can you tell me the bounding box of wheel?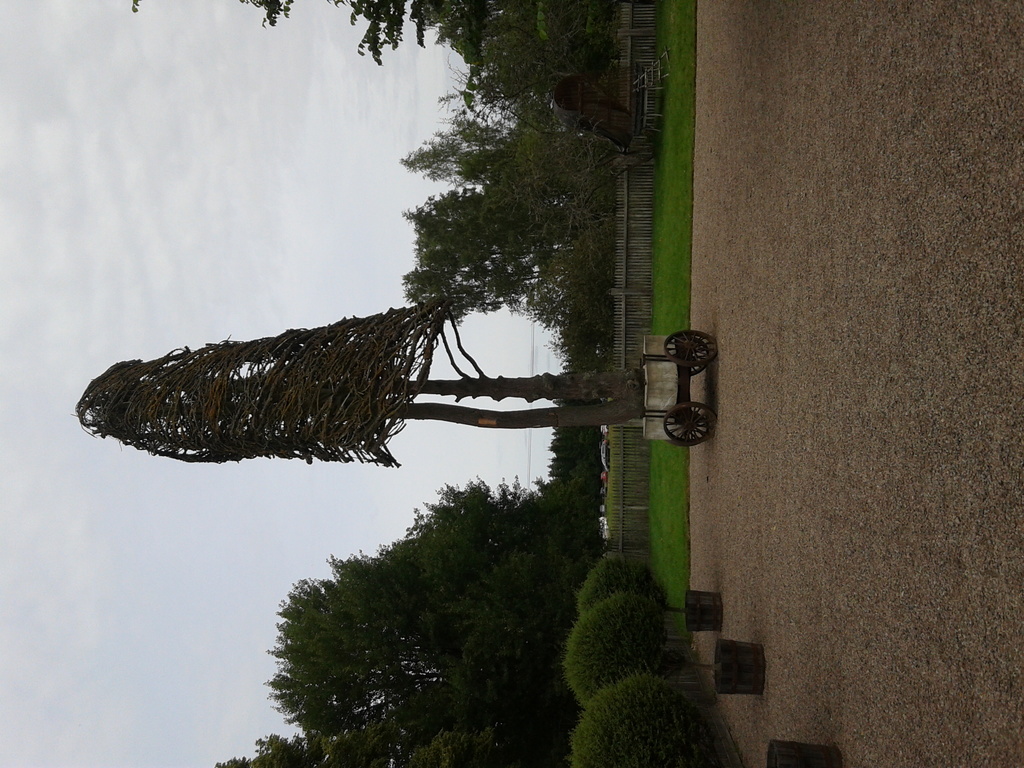
box=[665, 397, 719, 443].
